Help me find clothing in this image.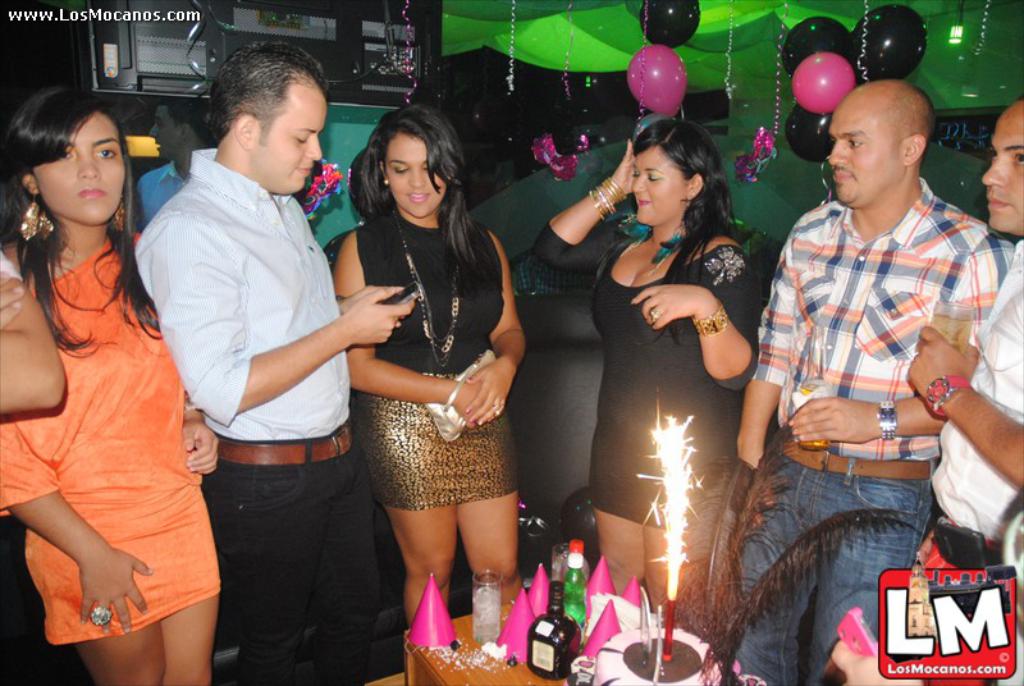
Found it: [x1=536, y1=218, x2=759, y2=530].
